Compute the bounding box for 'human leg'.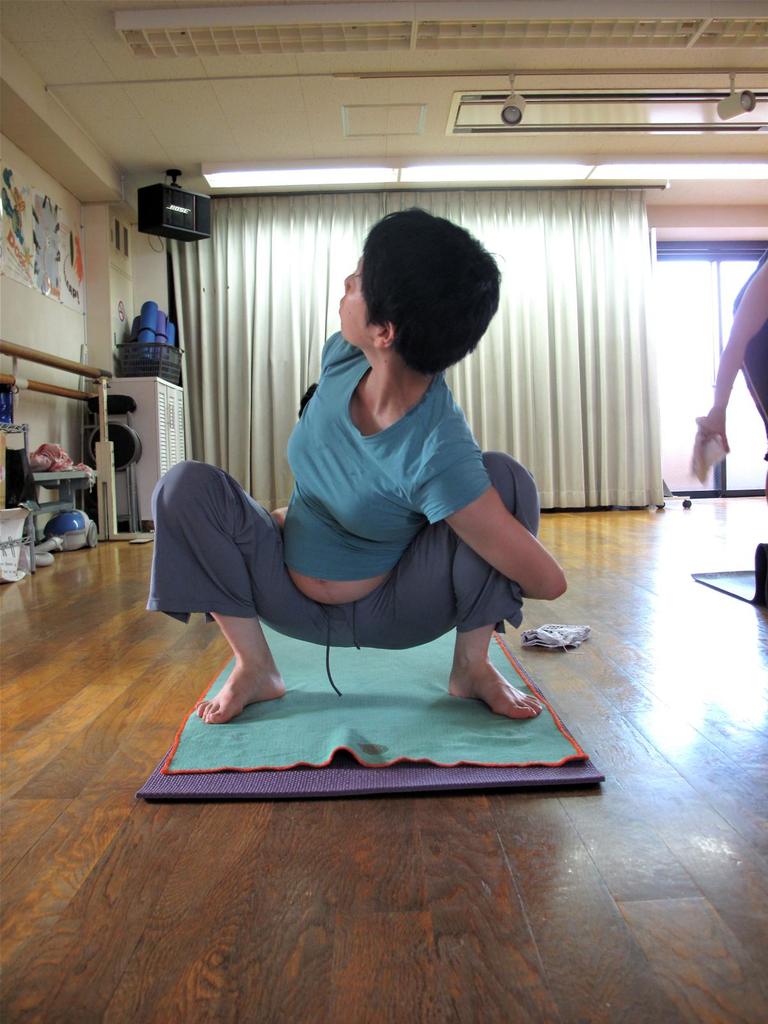
bbox(367, 456, 540, 713).
